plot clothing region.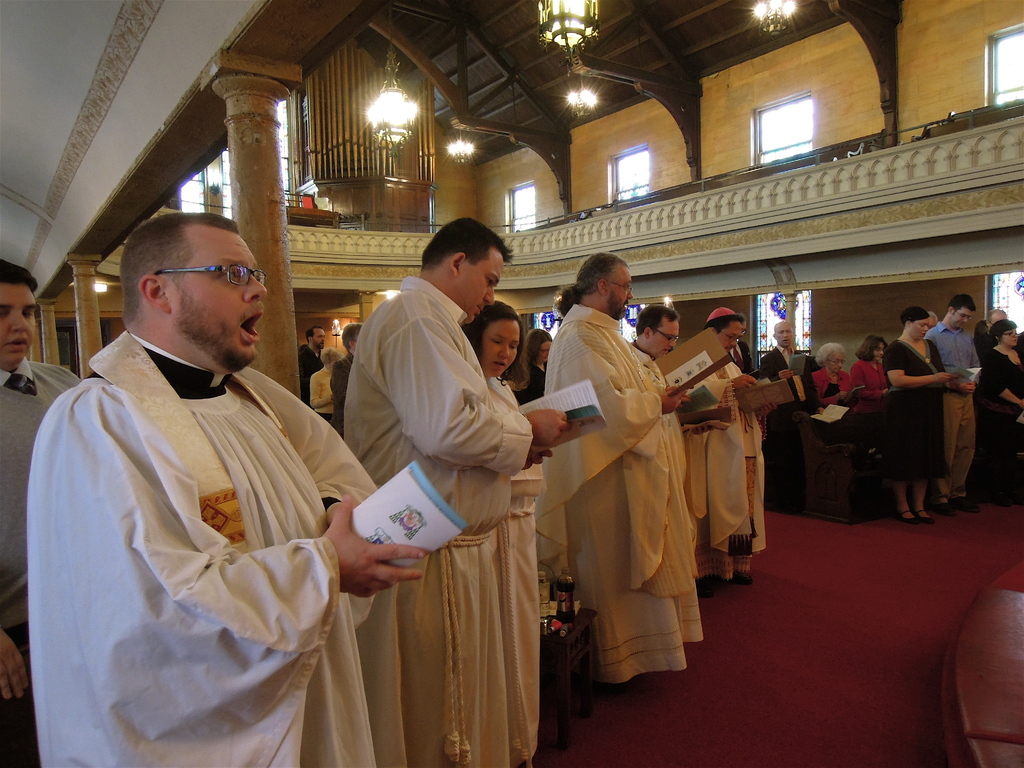
Plotted at [295, 339, 319, 396].
